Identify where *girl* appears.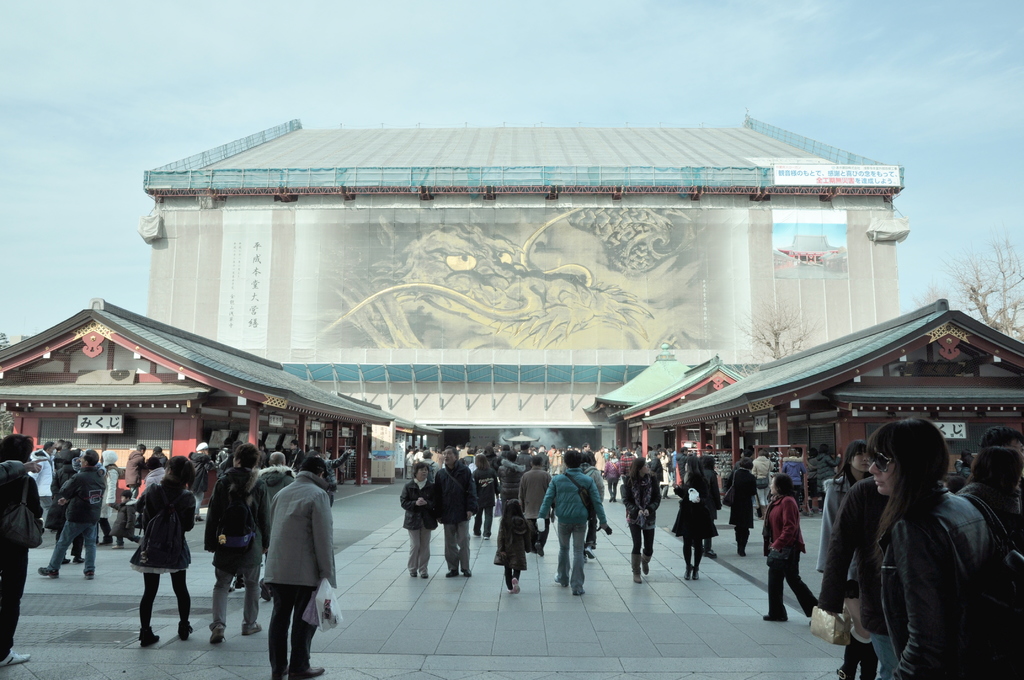
Appears at bbox=(493, 501, 534, 594).
